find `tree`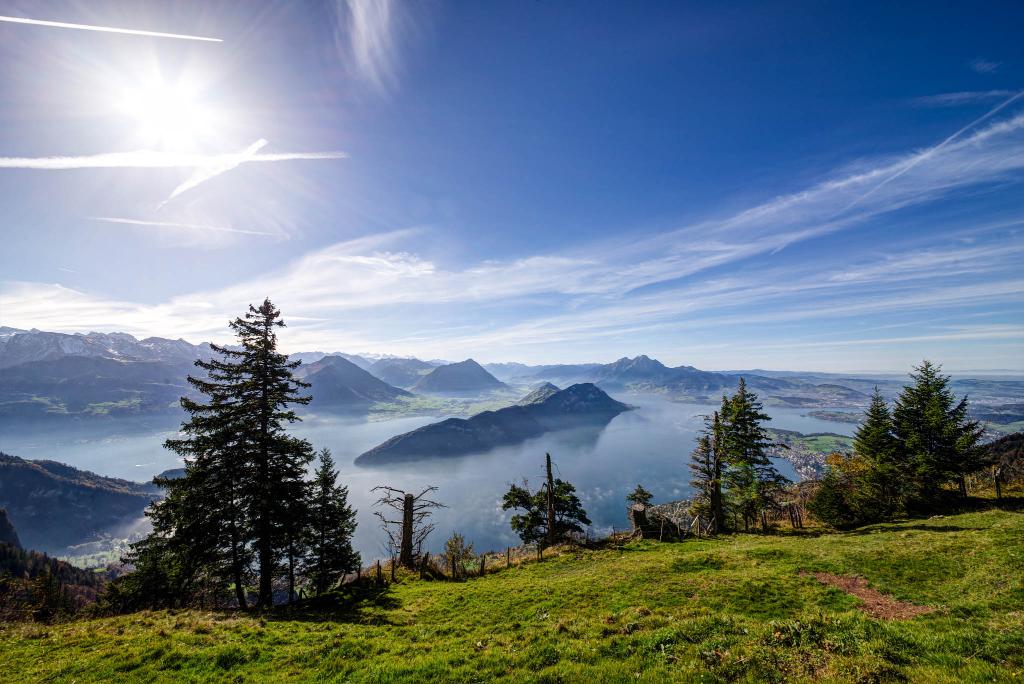
131, 300, 311, 604
